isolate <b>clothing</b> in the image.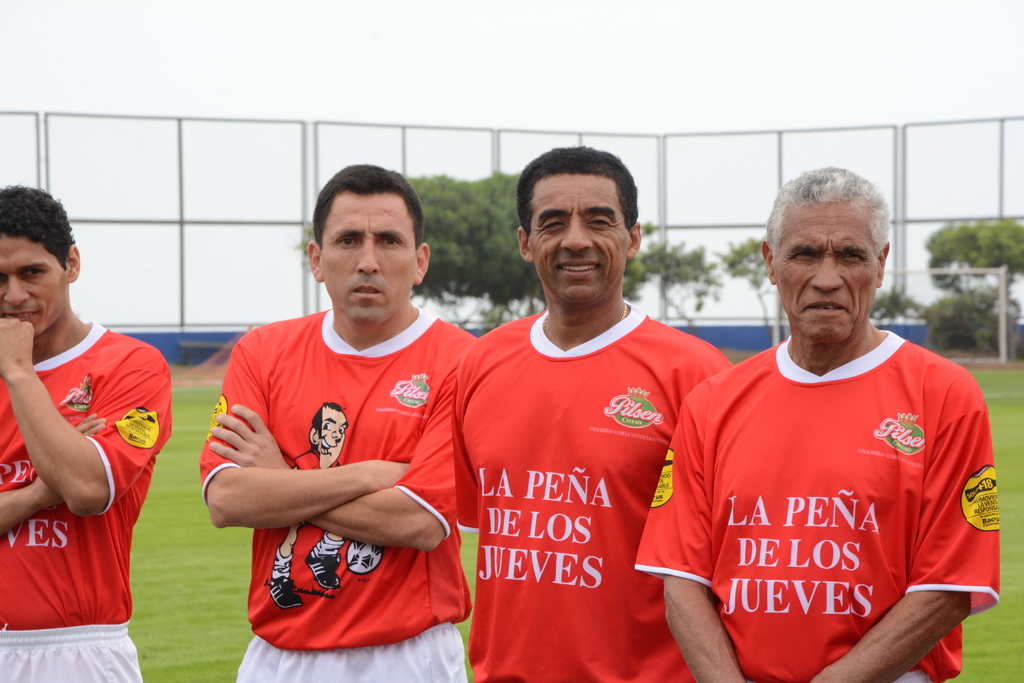
Isolated region: select_region(0, 320, 172, 682).
